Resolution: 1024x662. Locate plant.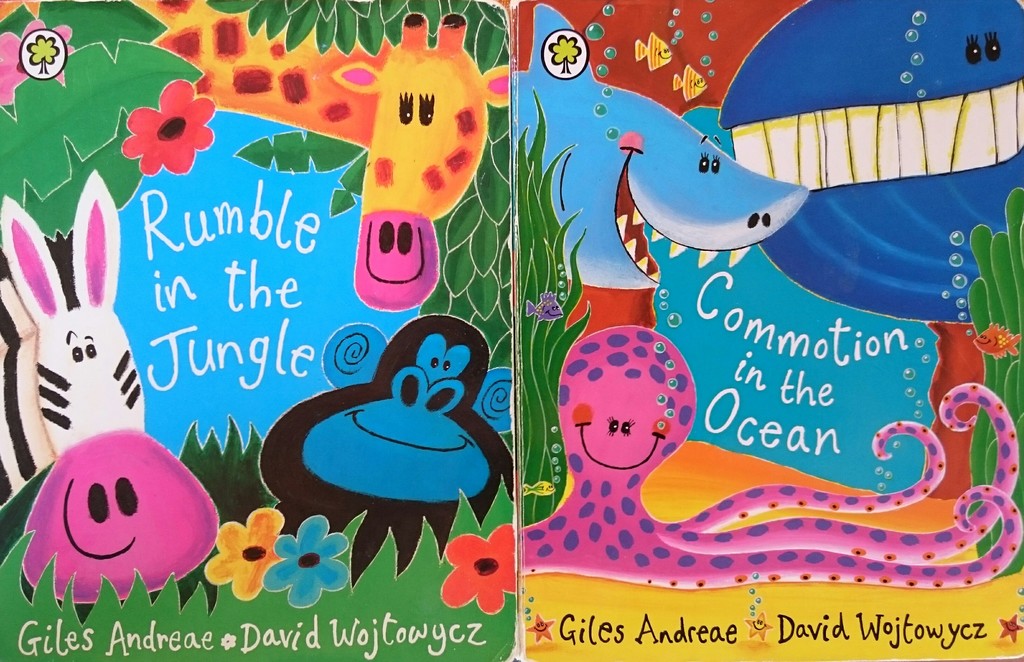
515/83/588/533.
